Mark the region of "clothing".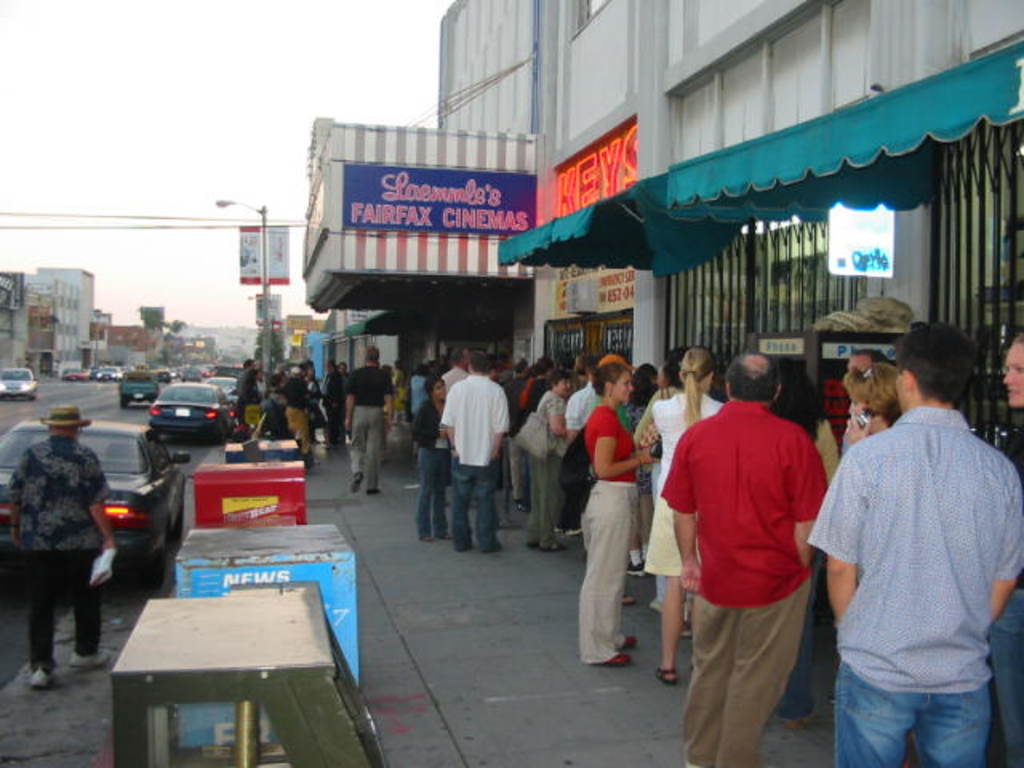
Region: x1=662, y1=398, x2=840, y2=765.
